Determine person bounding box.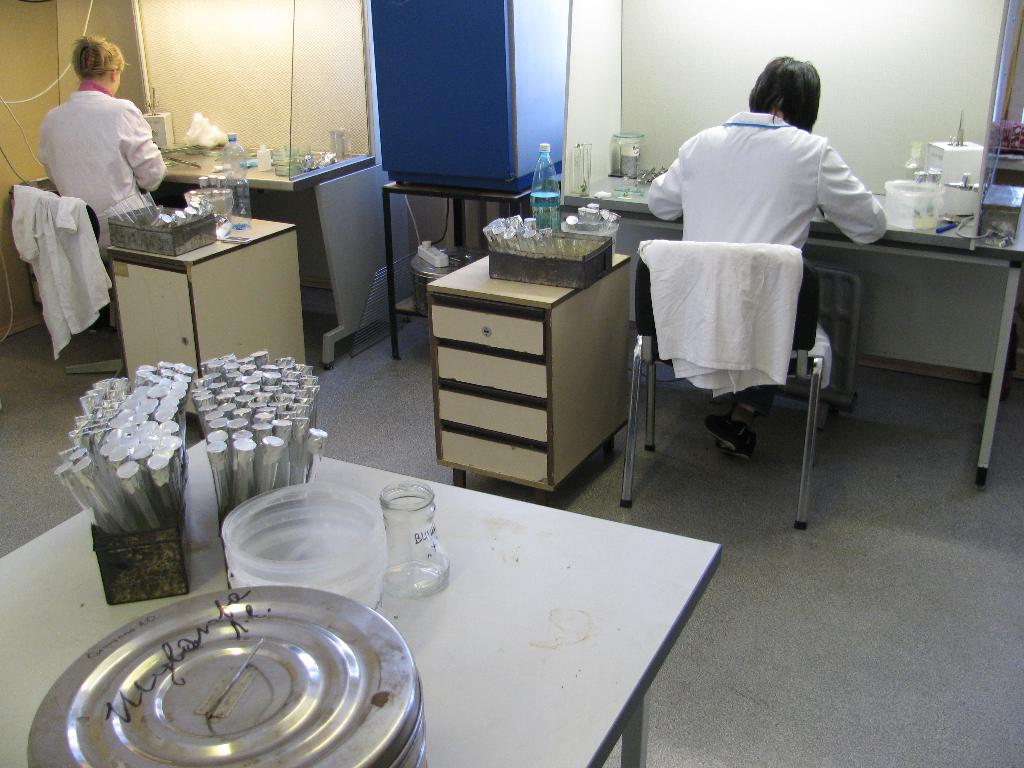
Determined: left=28, top=32, right=155, bottom=332.
